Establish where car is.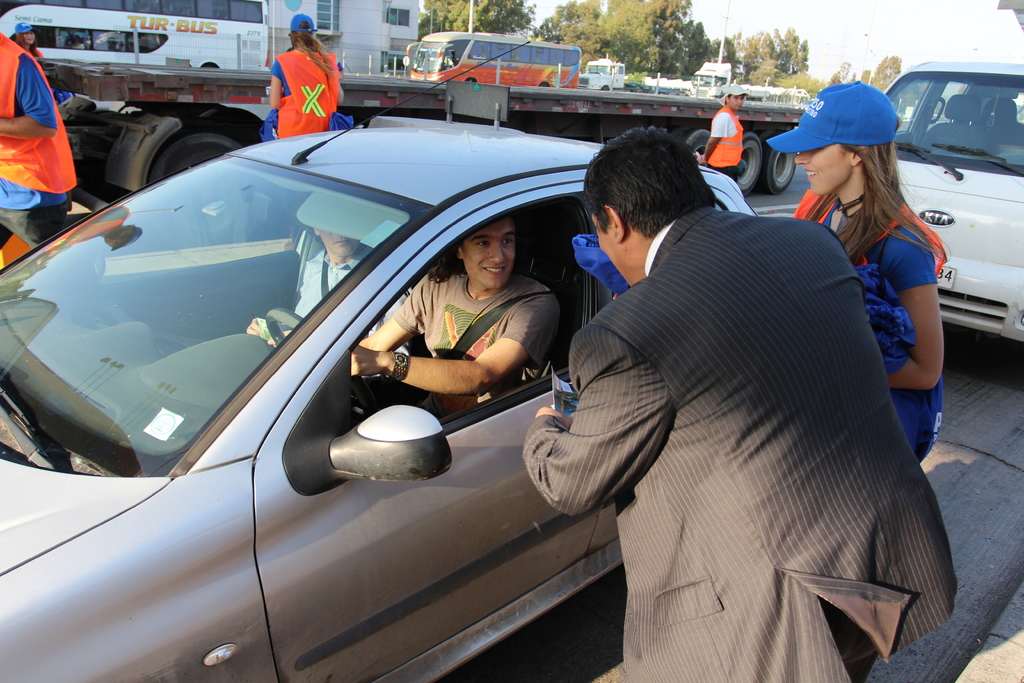
Established at locate(883, 54, 1023, 343).
